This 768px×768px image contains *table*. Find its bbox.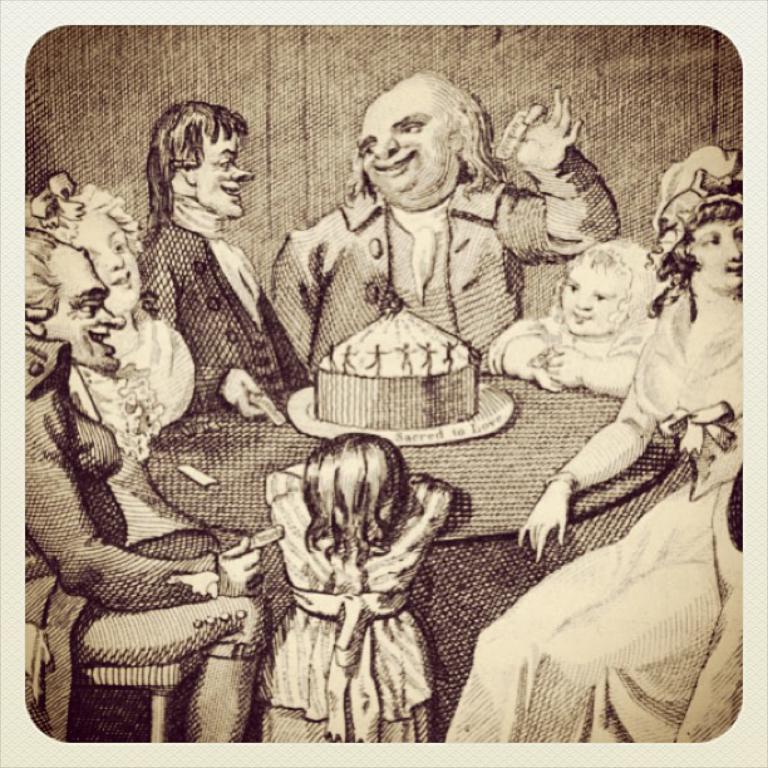
box(142, 364, 678, 611).
